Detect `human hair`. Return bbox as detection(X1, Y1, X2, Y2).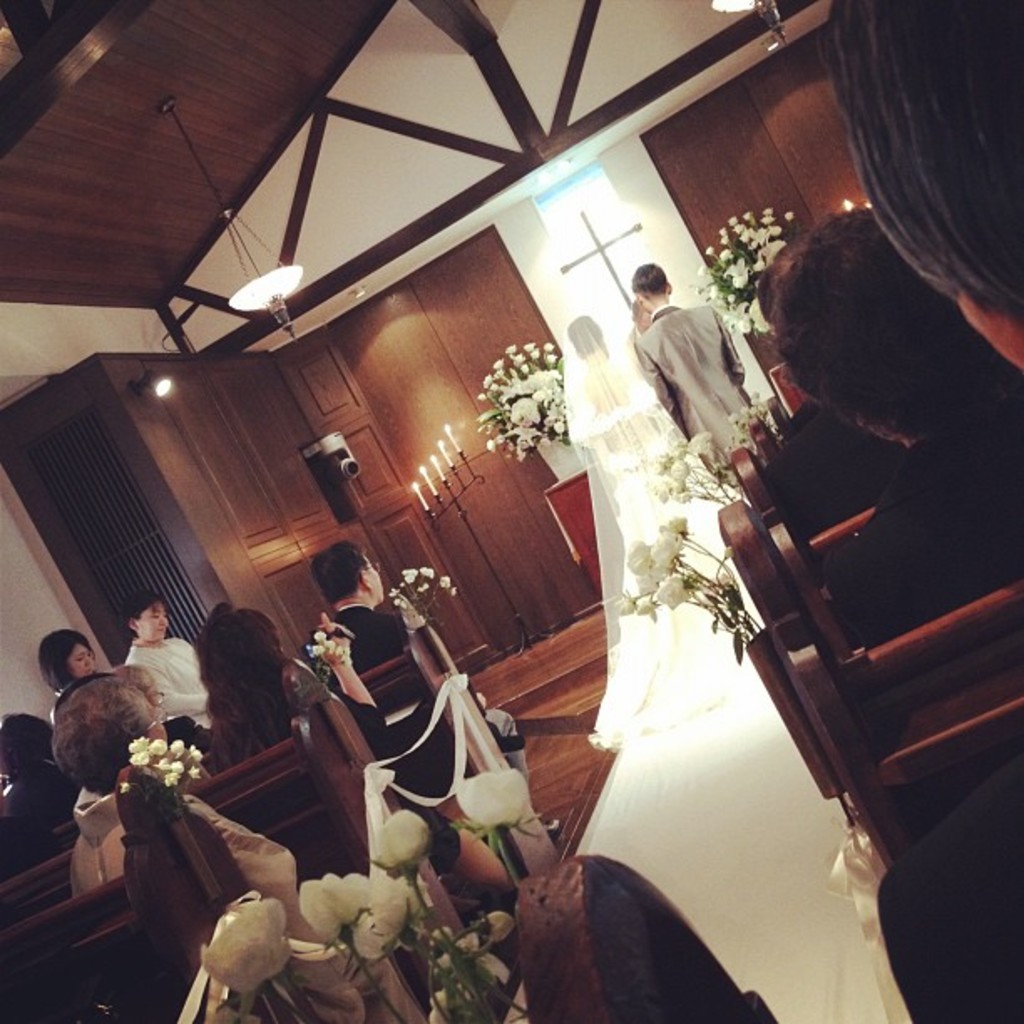
detection(766, 207, 982, 480).
